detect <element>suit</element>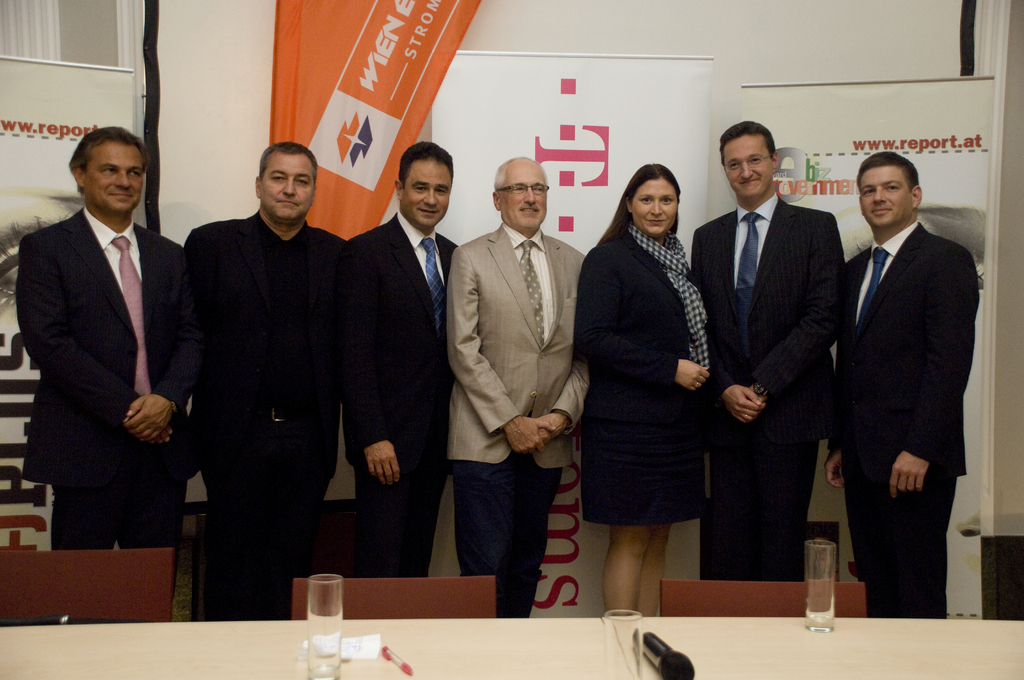
<bbox>838, 134, 984, 624</bbox>
